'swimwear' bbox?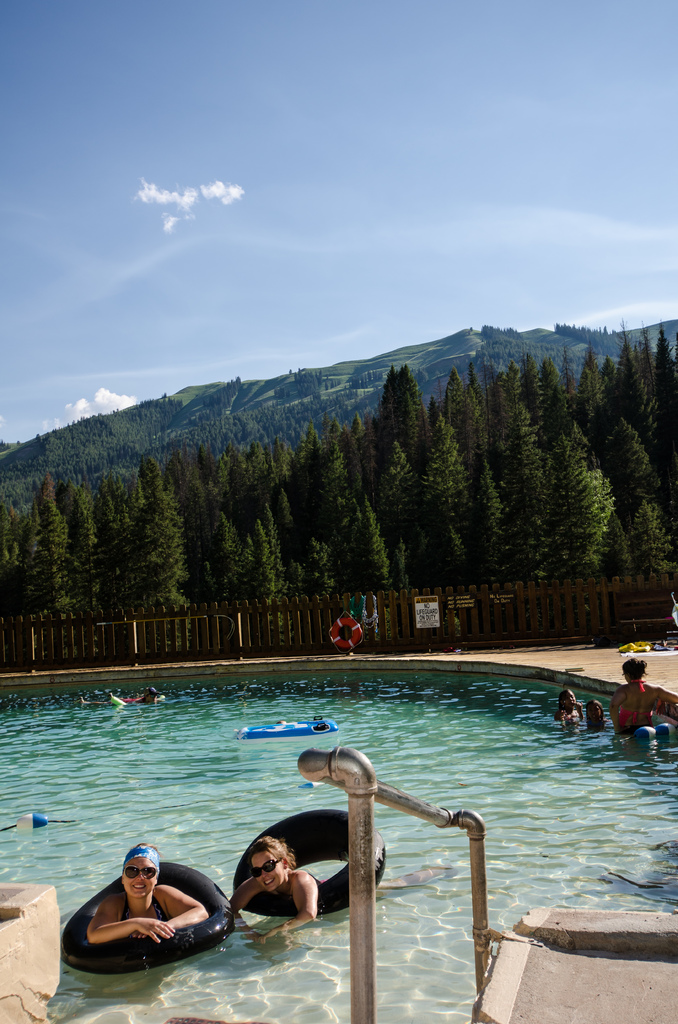
detection(618, 676, 655, 735)
